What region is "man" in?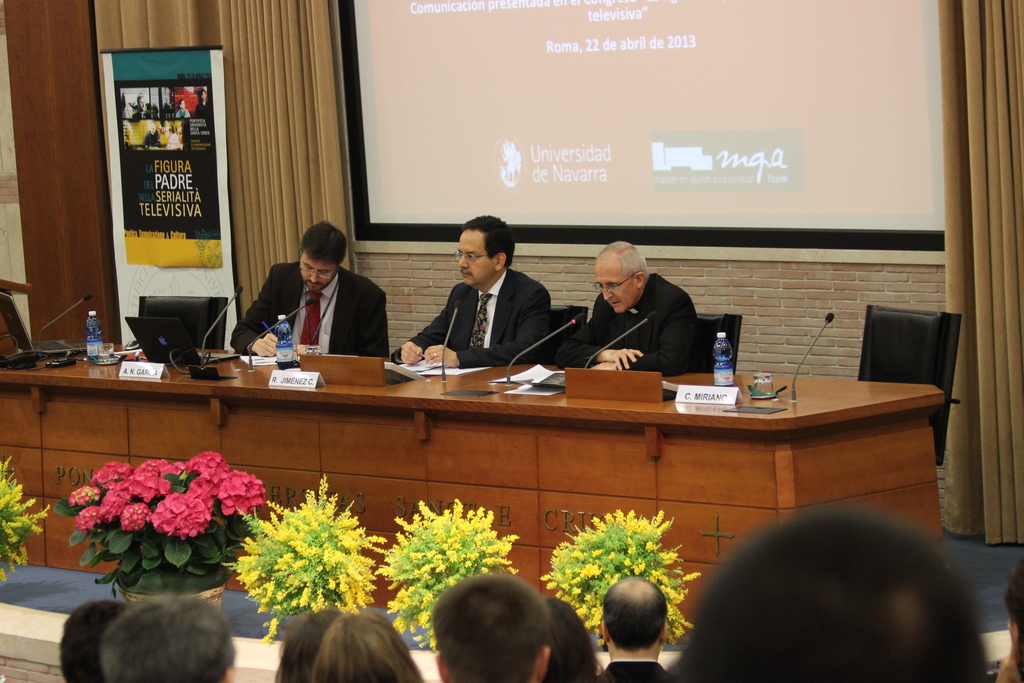
674, 502, 989, 682.
